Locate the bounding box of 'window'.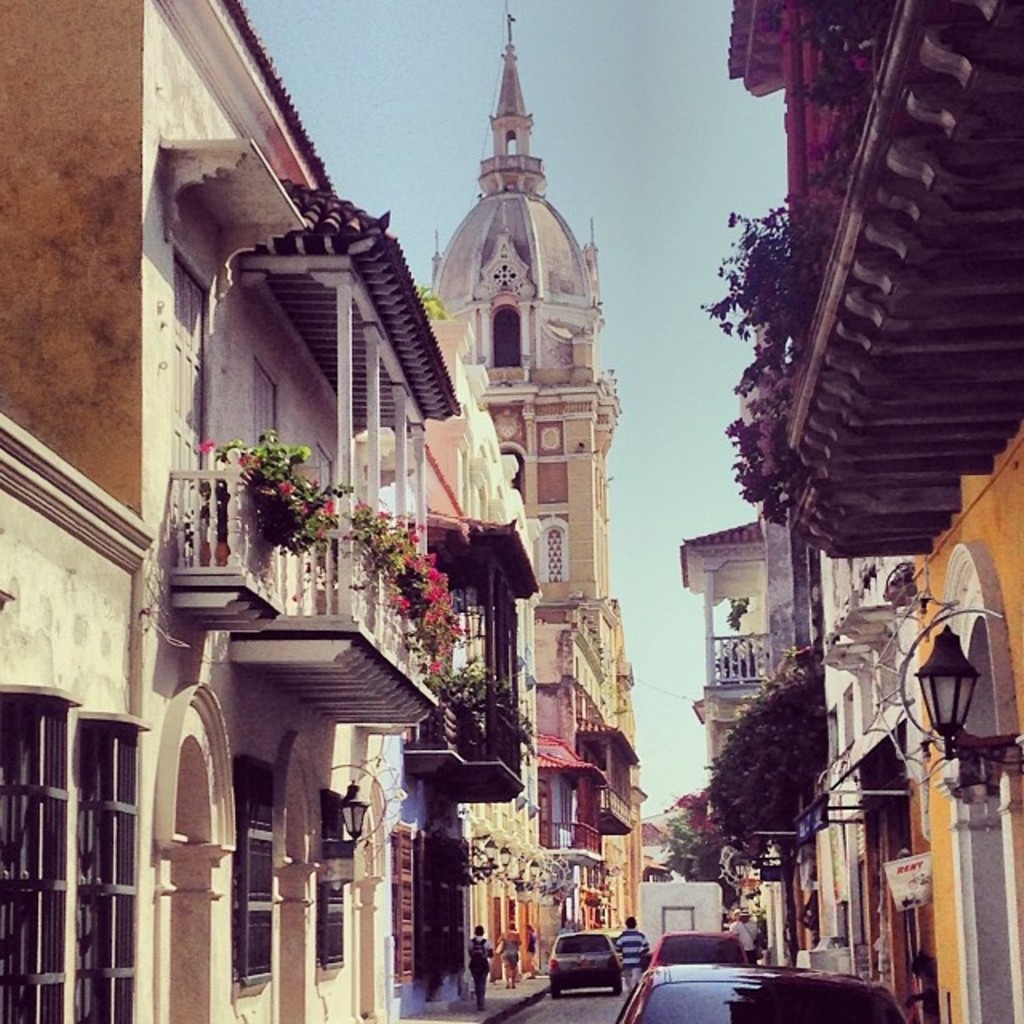
Bounding box: pyautogui.locateOnScreen(232, 760, 277, 987).
